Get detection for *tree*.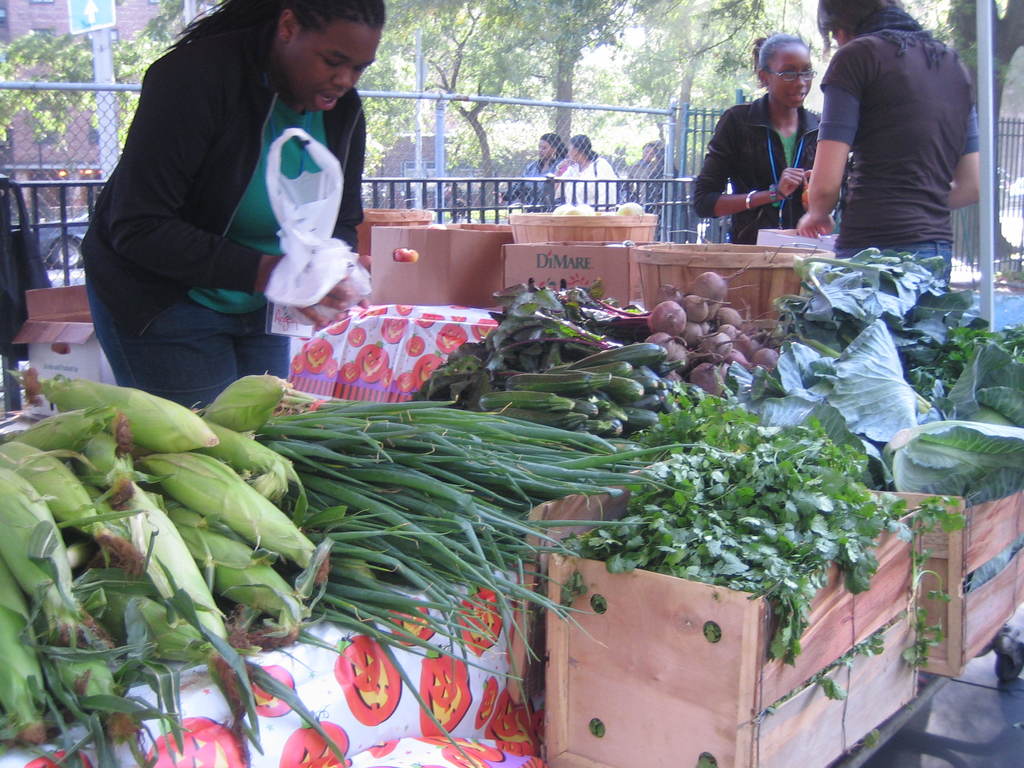
Detection: <bbox>100, 0, 231, 155</bbox>.
